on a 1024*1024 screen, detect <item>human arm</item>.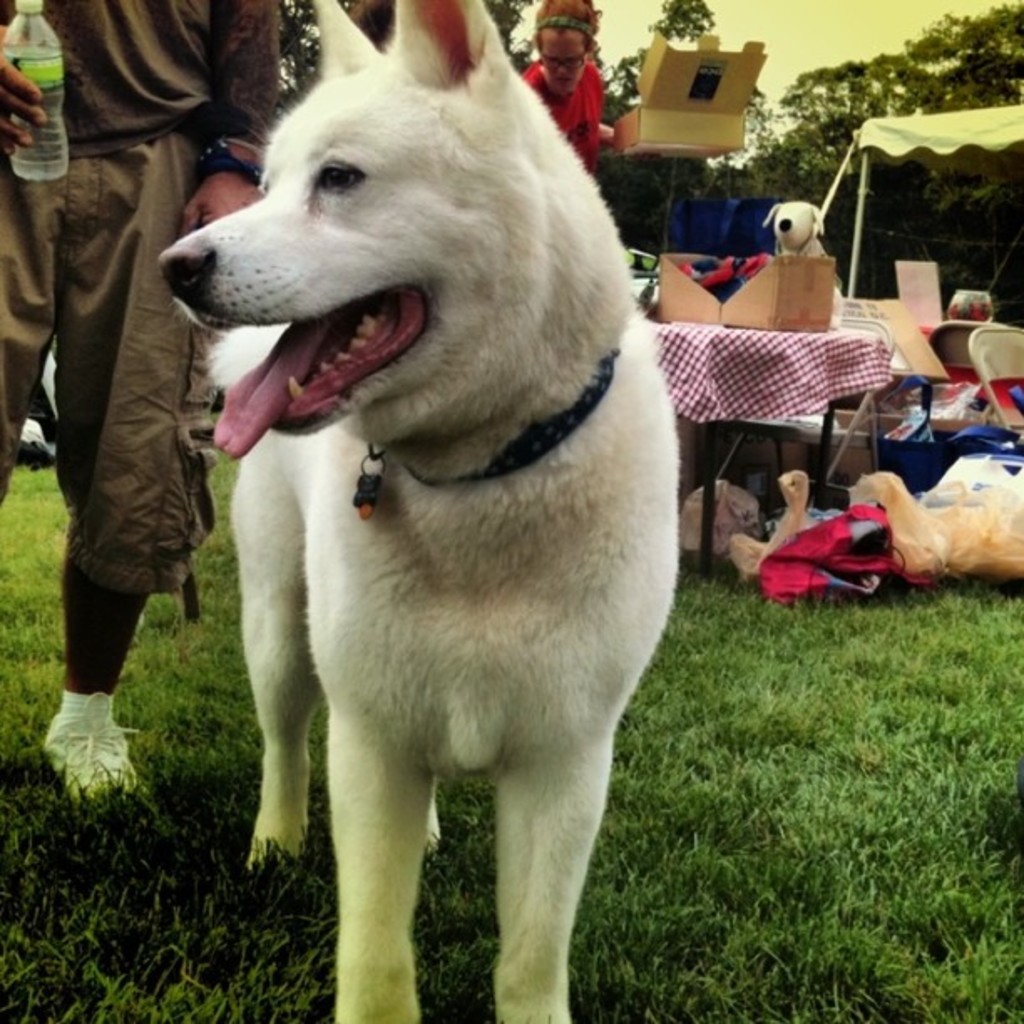
region(177, 0, 288, 231).
